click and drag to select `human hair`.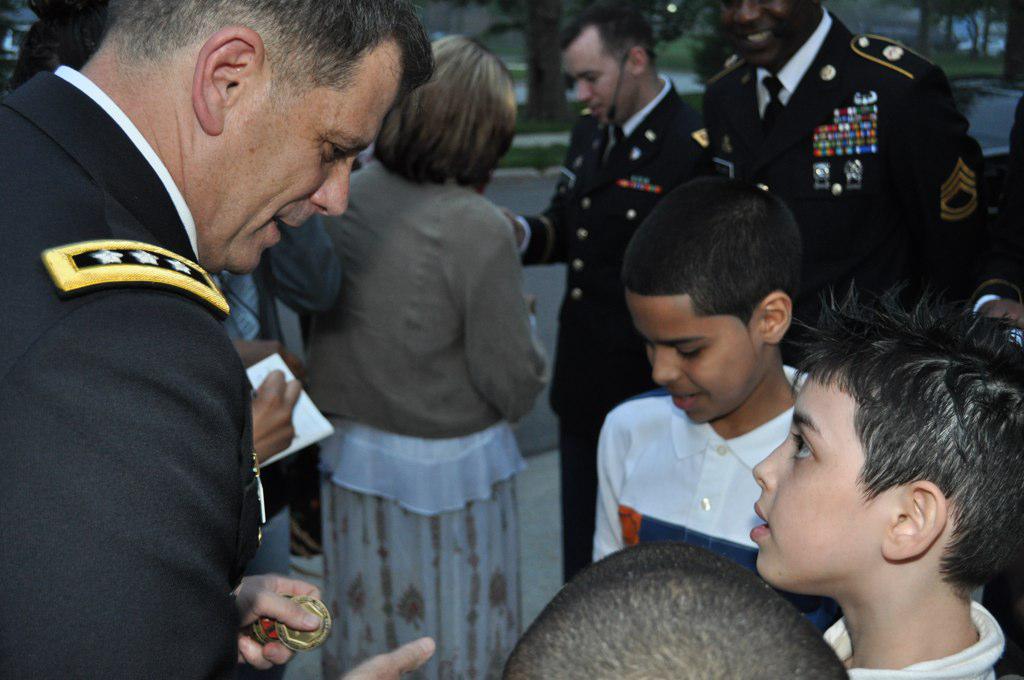
Selection: [623, 176, 800, 349].
